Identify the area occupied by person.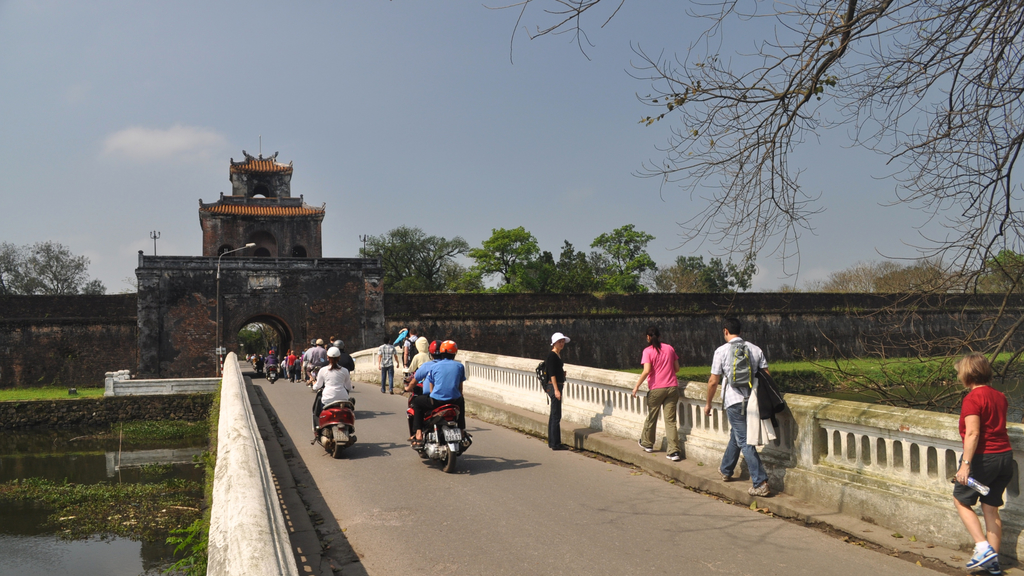
Area: bbox=(706, 320, 777, 494).
